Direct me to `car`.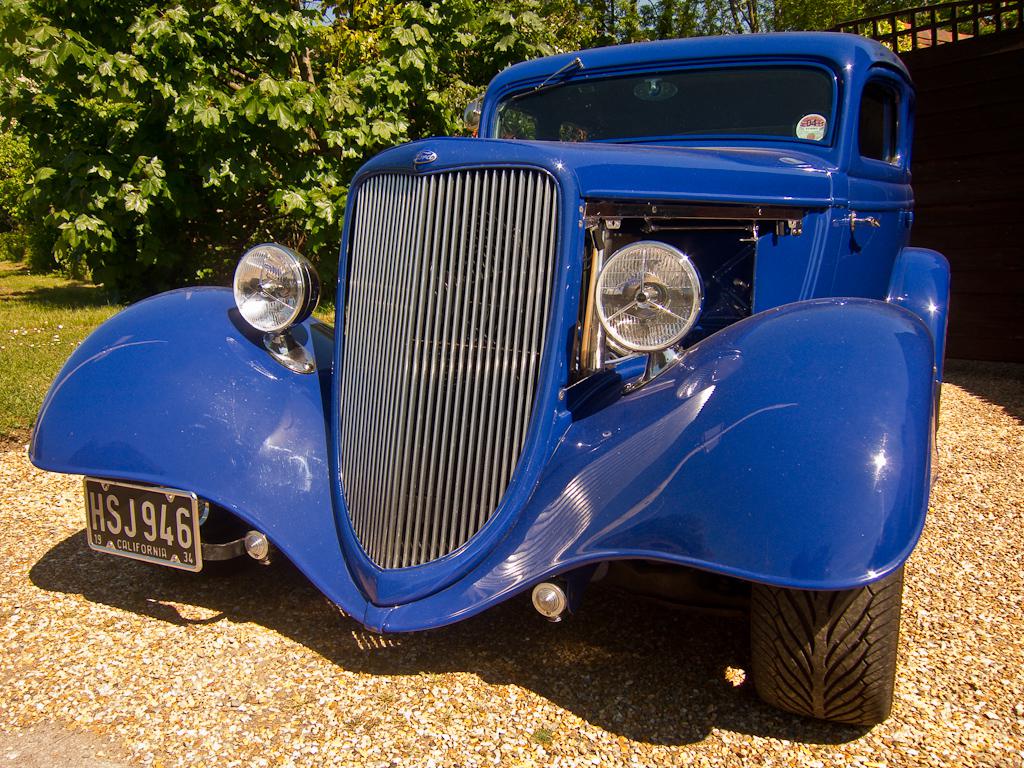
Direction: [left=66, top=41, right=945, bottom=689].
